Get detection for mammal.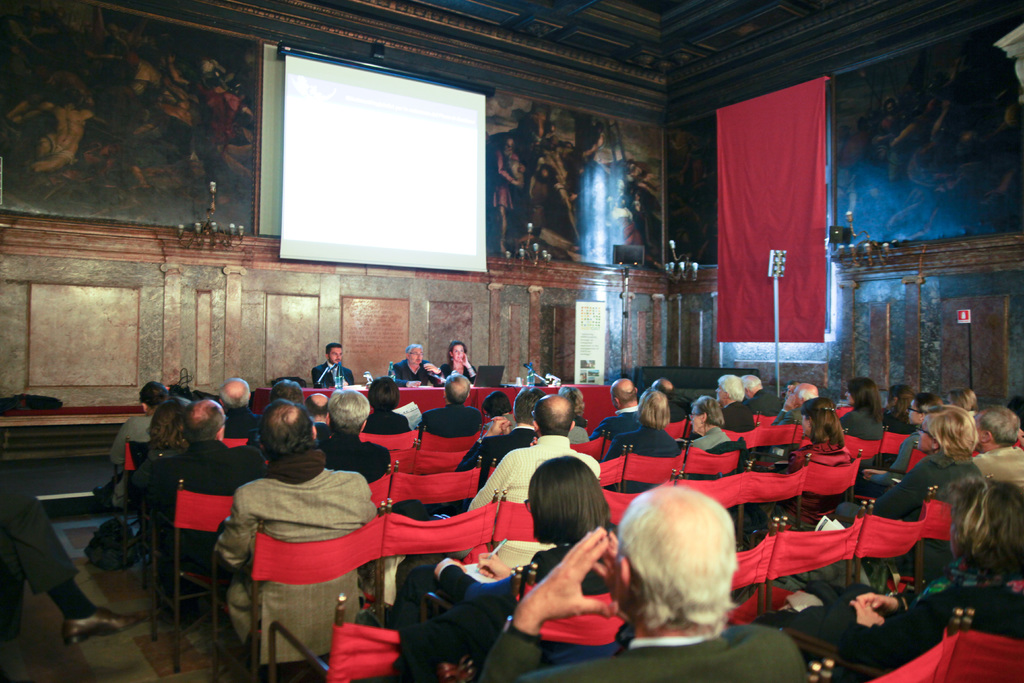
Detection: pyautogui.locateOnScreen(386, 453, 622, 682).
